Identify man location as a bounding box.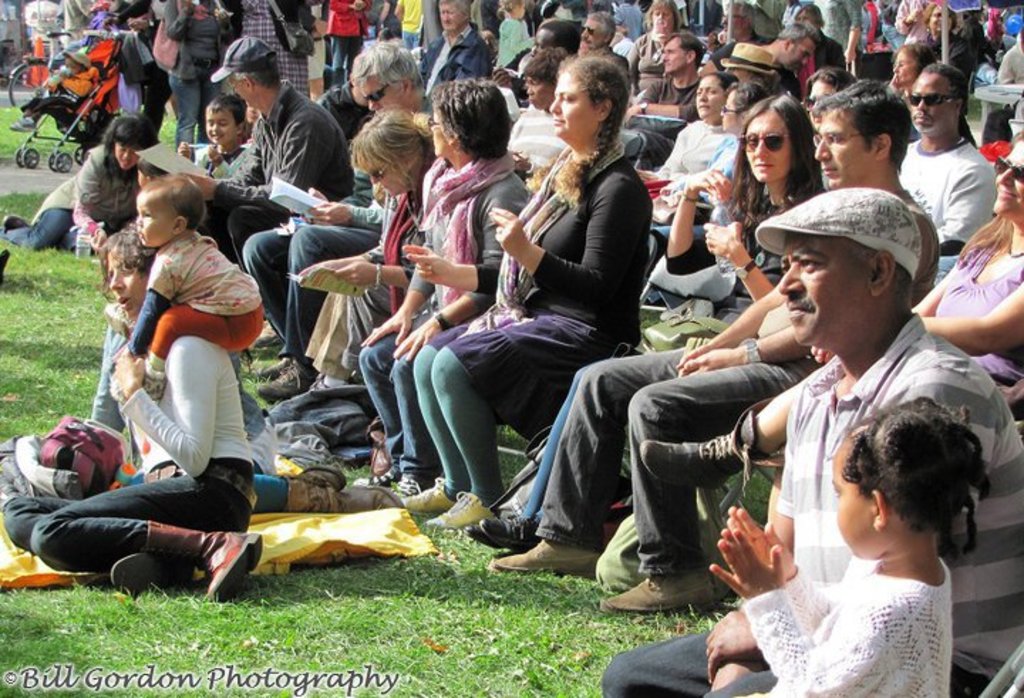
[415,0,492,111].
